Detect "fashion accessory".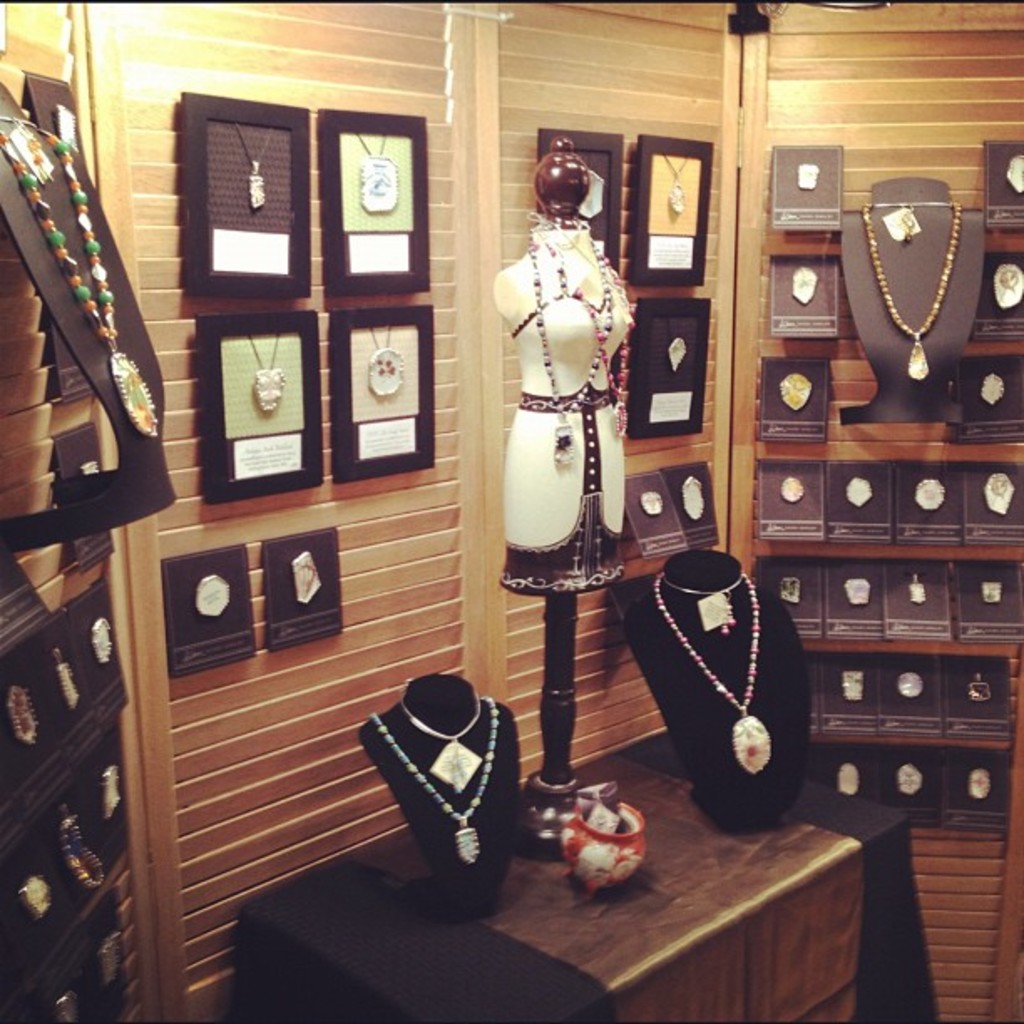
Detected at l=904, t=209, r=919, b=241.
